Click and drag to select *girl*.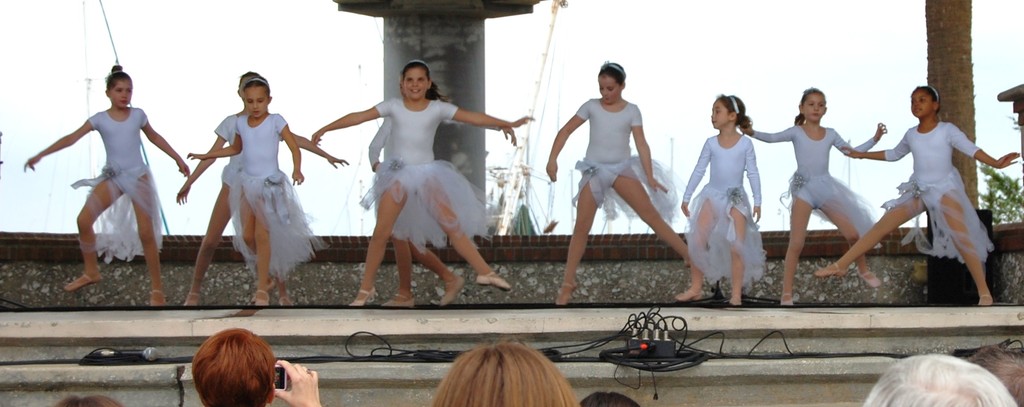
Selection: BBox(546, 62, 693, 303).
